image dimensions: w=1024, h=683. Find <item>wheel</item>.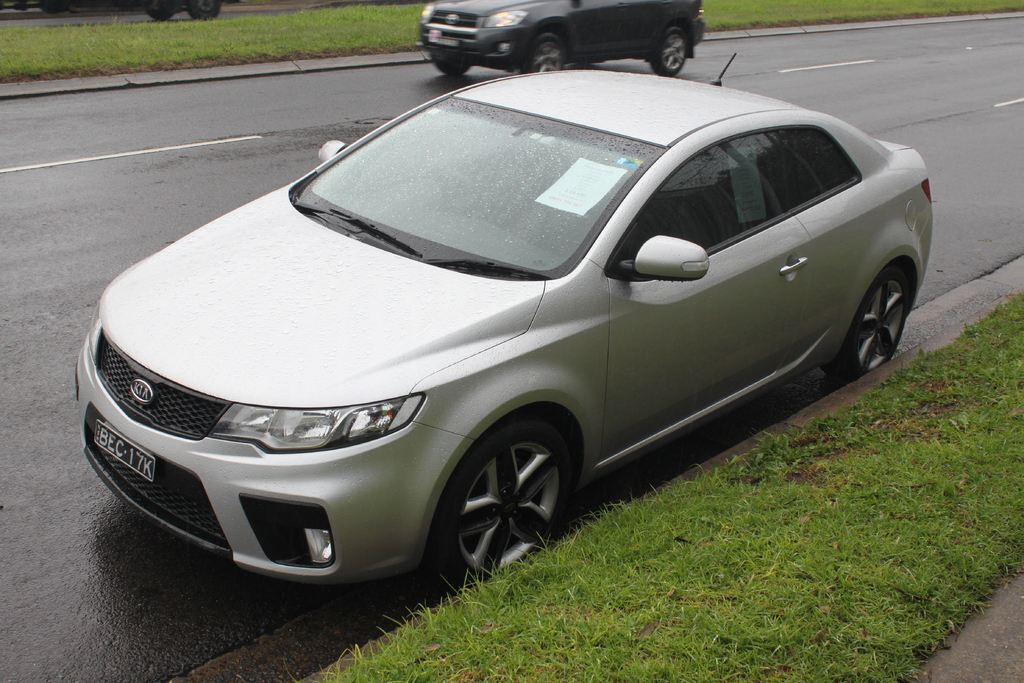
{"x1": 432, "y1": 422, "x2": 573, "y2": 582}.
